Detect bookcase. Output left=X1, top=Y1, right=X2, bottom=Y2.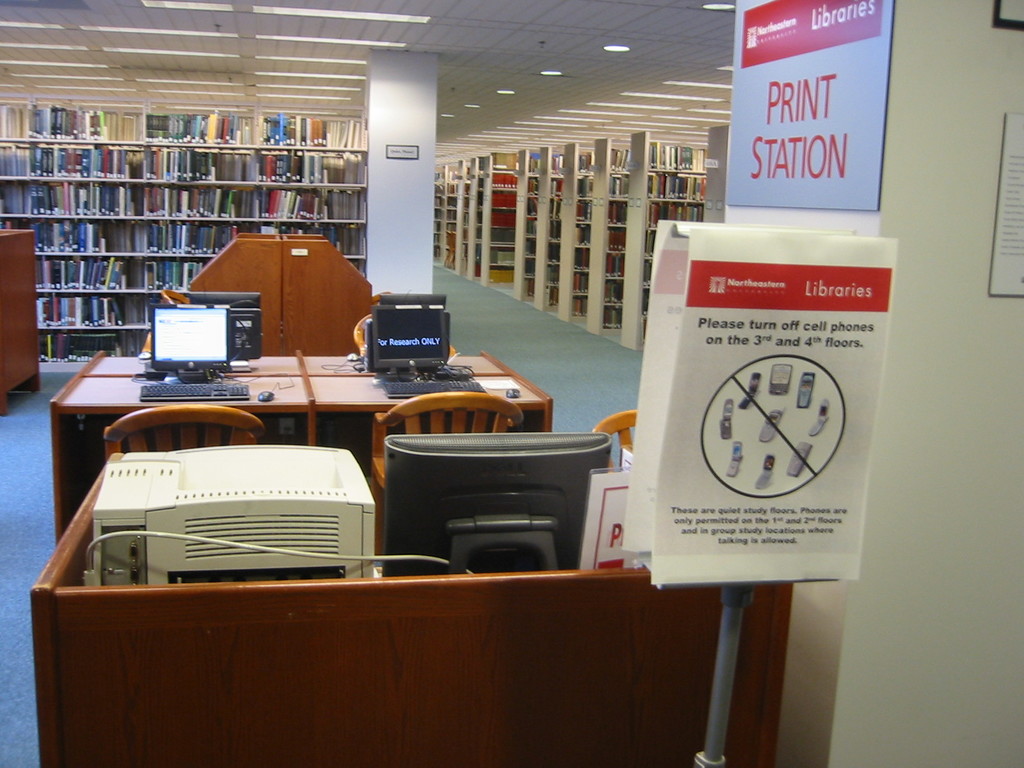
left=0, top=84, right=351, bottom=352.
